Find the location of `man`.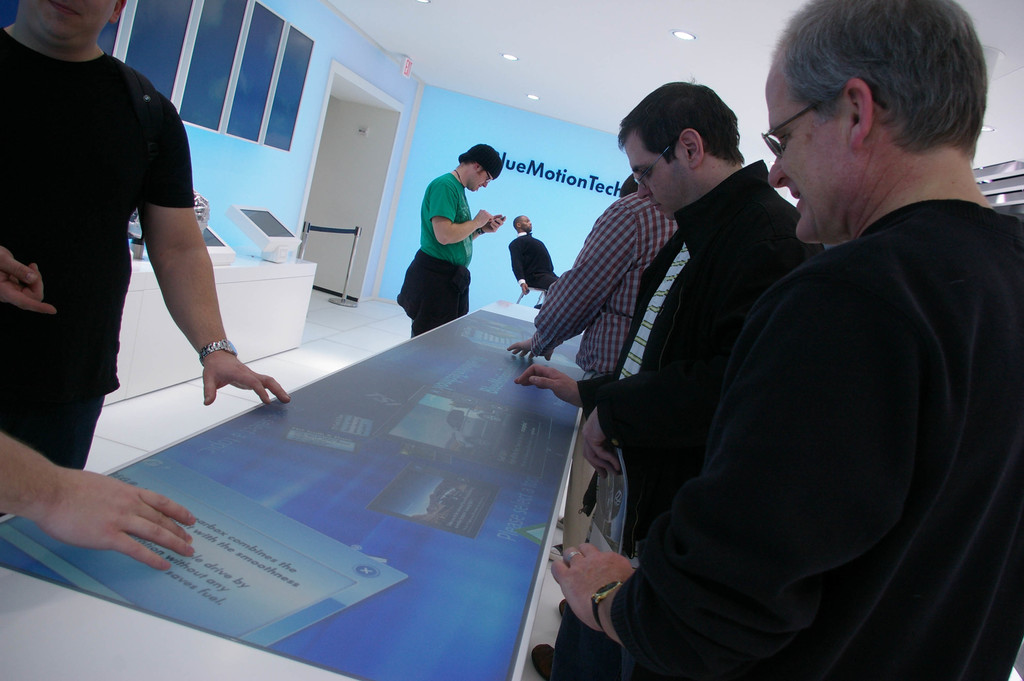
Location: [0, 0, 291, 475].
